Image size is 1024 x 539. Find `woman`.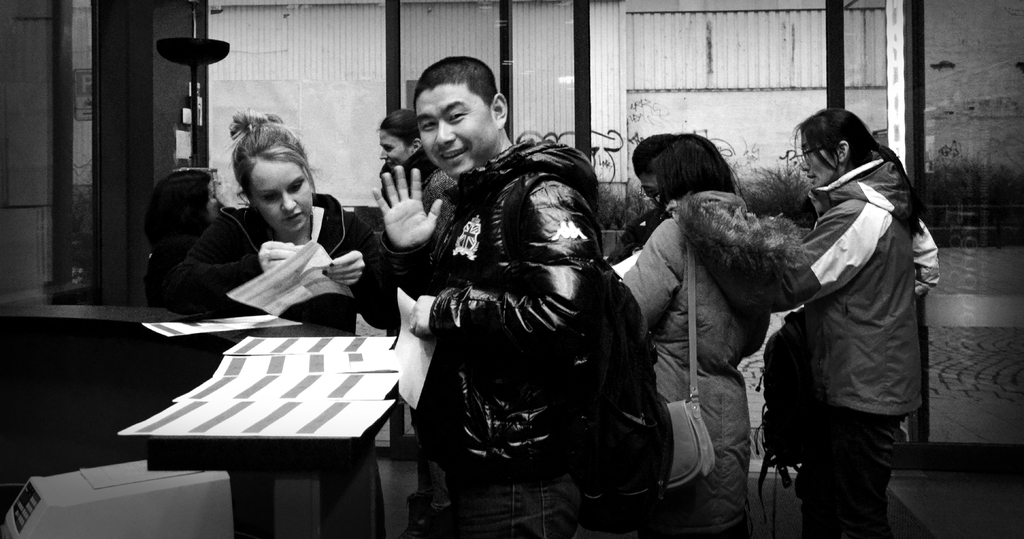
bbox=(148, 120, 383, 332).
